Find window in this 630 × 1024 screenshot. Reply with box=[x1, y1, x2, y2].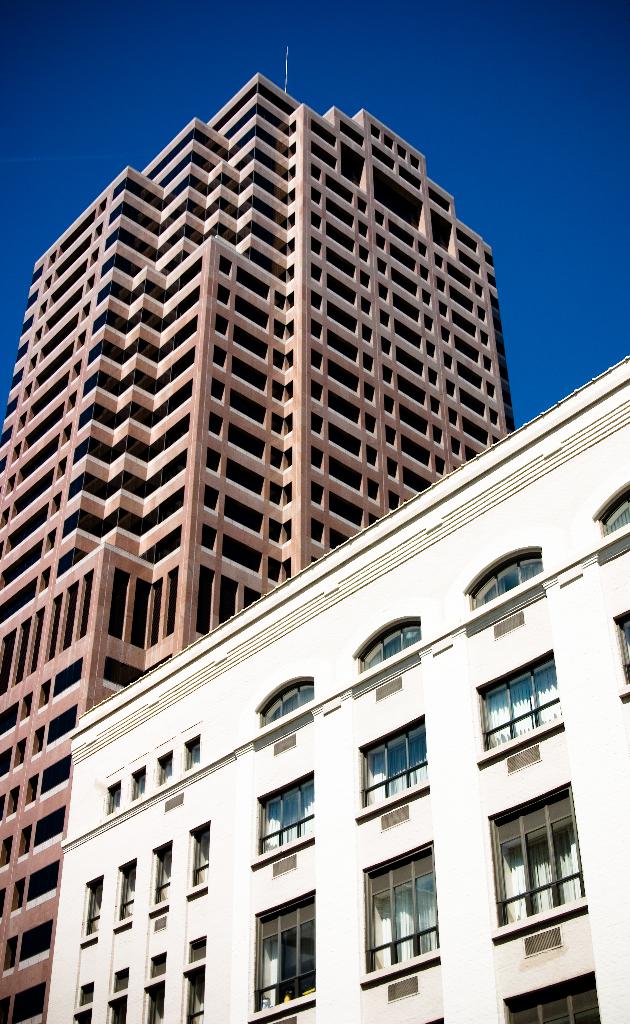
box=[22, 920, 51, 968].
